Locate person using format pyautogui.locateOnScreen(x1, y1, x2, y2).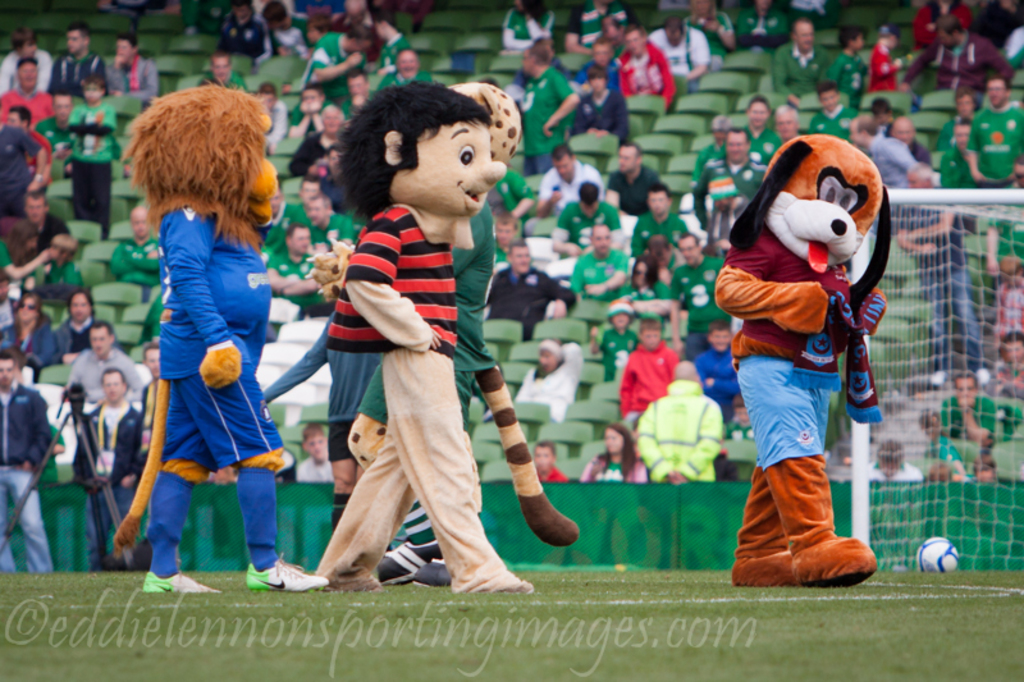
pyautogui.locateOnScreen(260, 0, 307, 58).
